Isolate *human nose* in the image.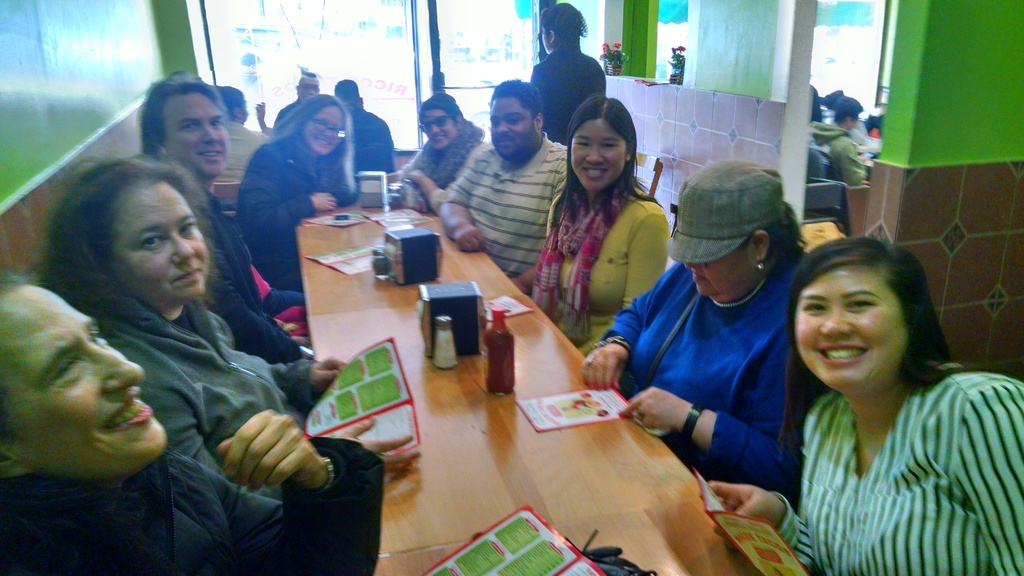
Isolated region: locate(430, 124, 441, 134).
